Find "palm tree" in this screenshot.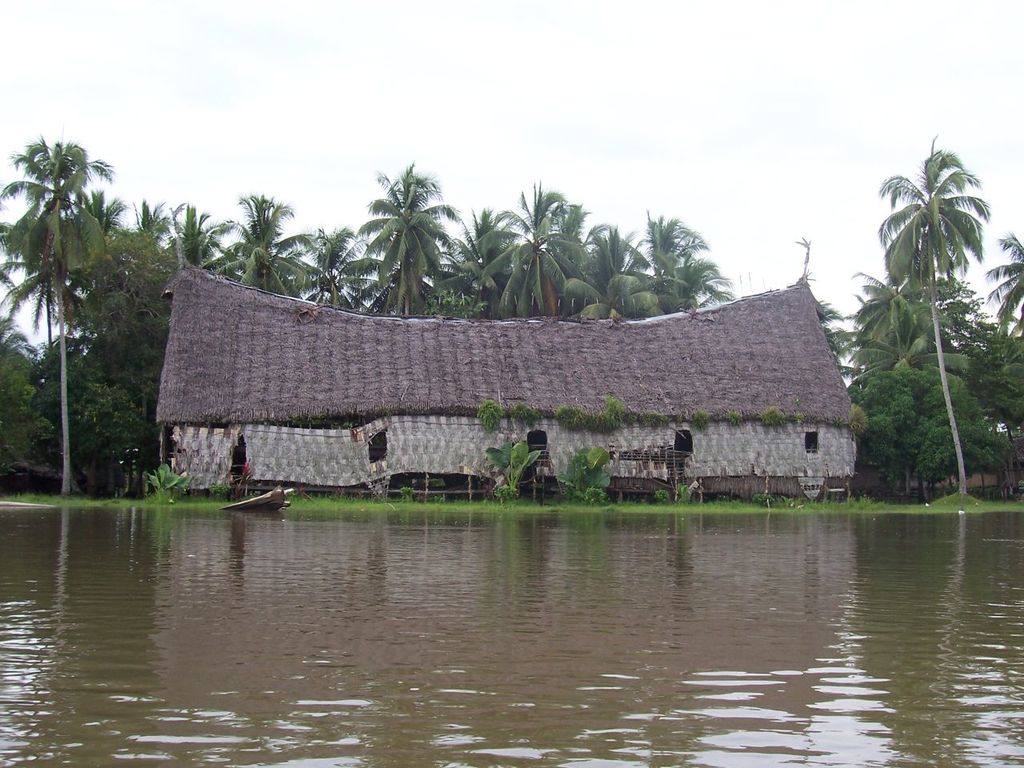
The bounding box for "palm tree" is x1=375, y1=174, x2=455, y2=318.
